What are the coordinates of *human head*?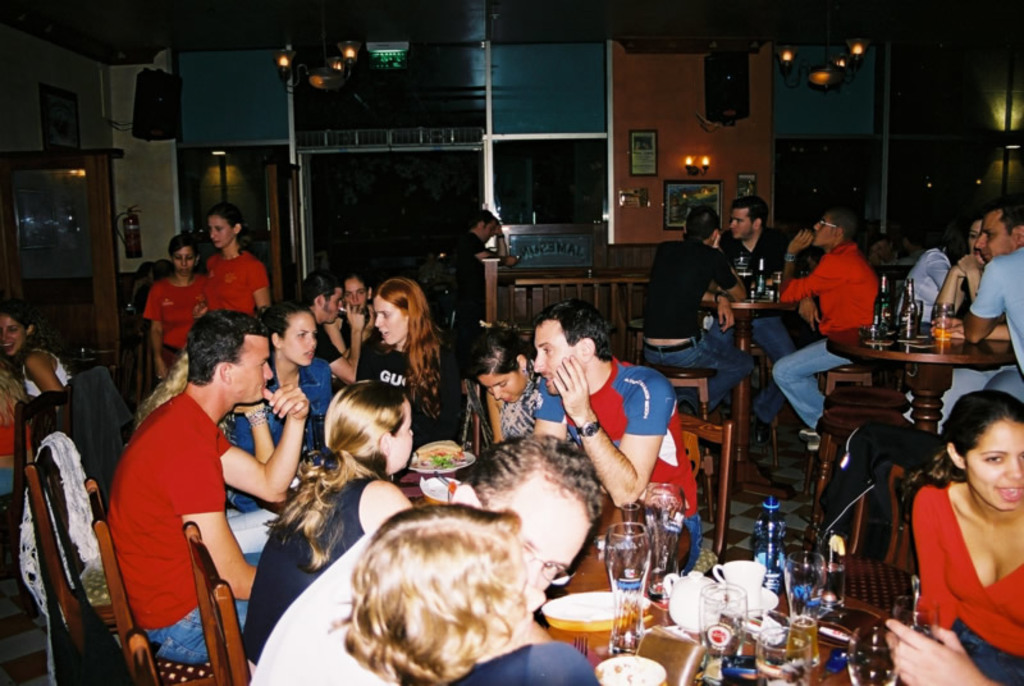
Rect(0, 302, 36, 360).
